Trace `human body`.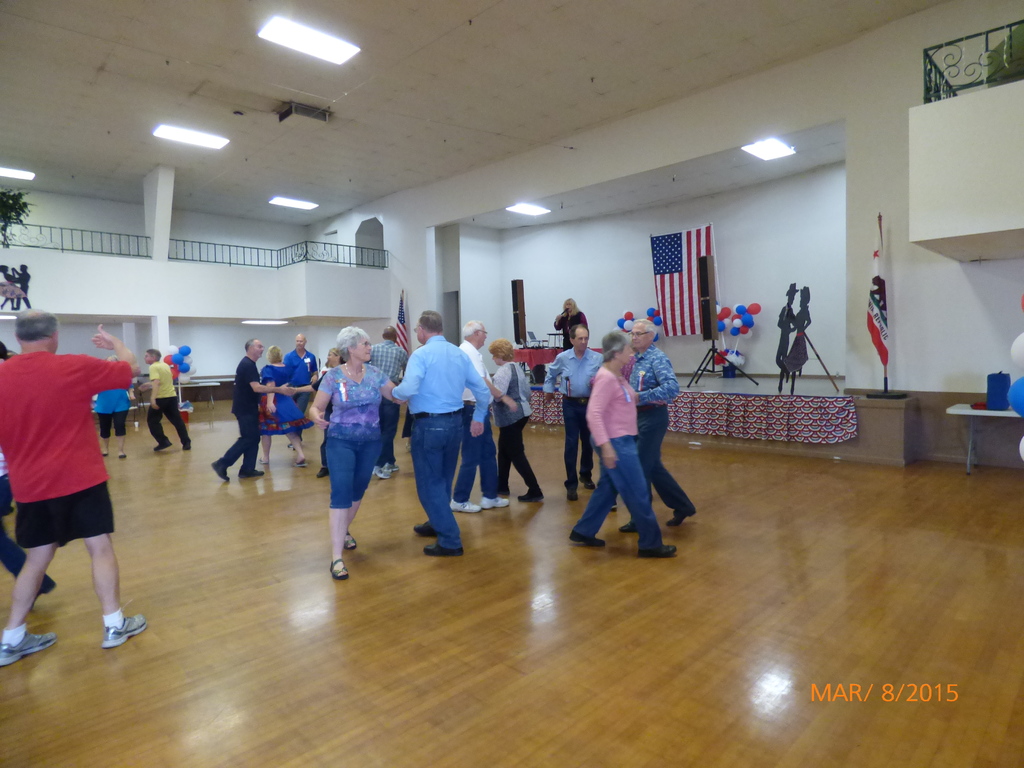
Traced to crop(148, 360, 192, 456).
